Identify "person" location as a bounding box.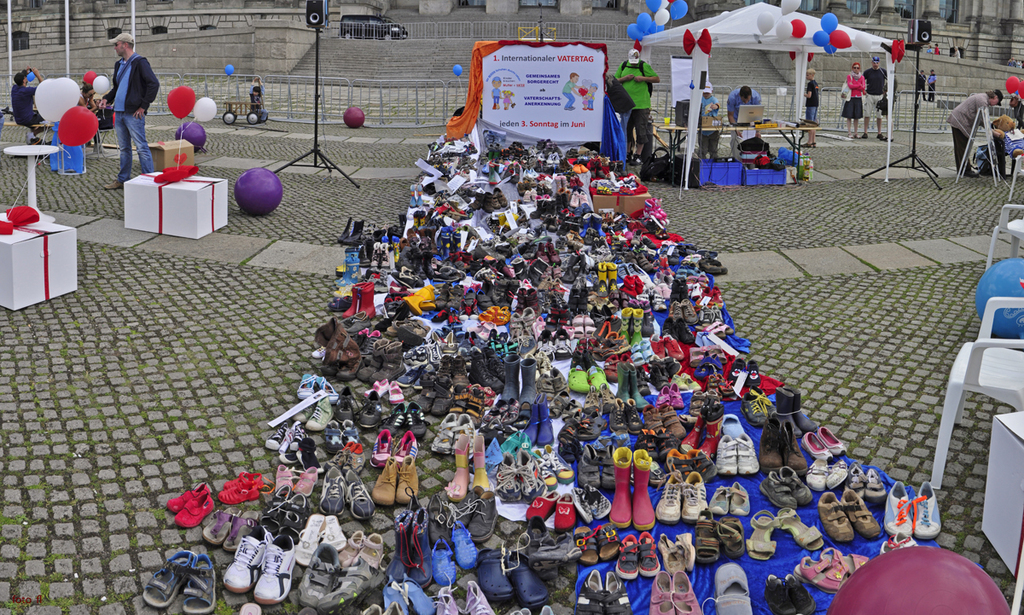
box=[92, 31, 146, 160].
